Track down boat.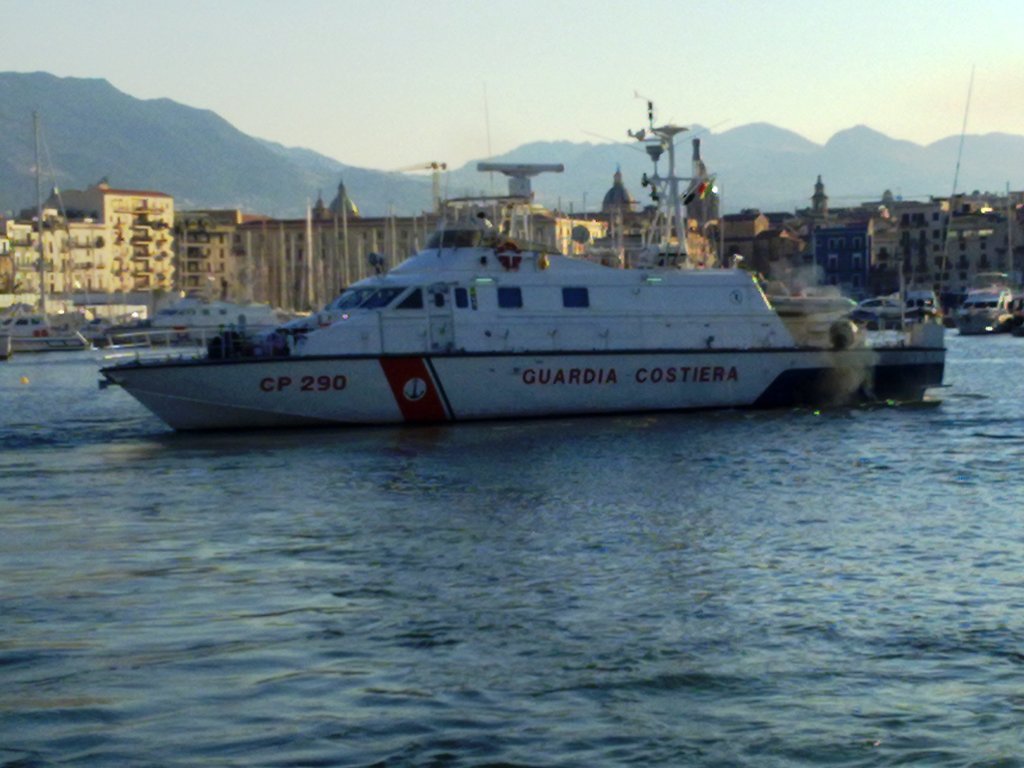
Tracked to rect(95, 108, 915, 429).
